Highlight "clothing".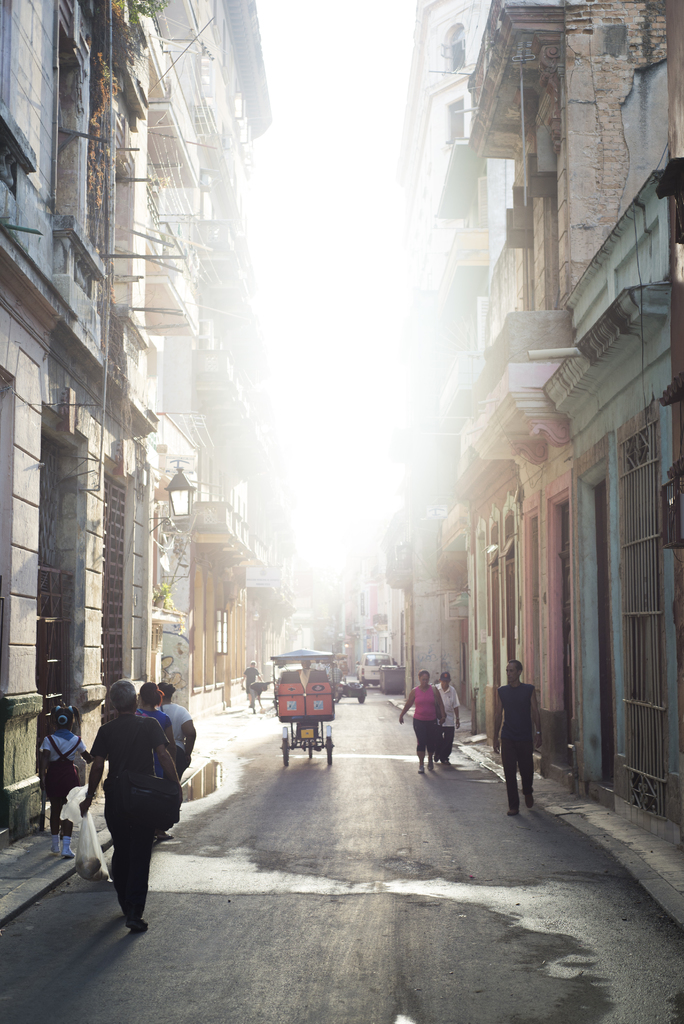
Highlighted region: 247/685/256/709.
